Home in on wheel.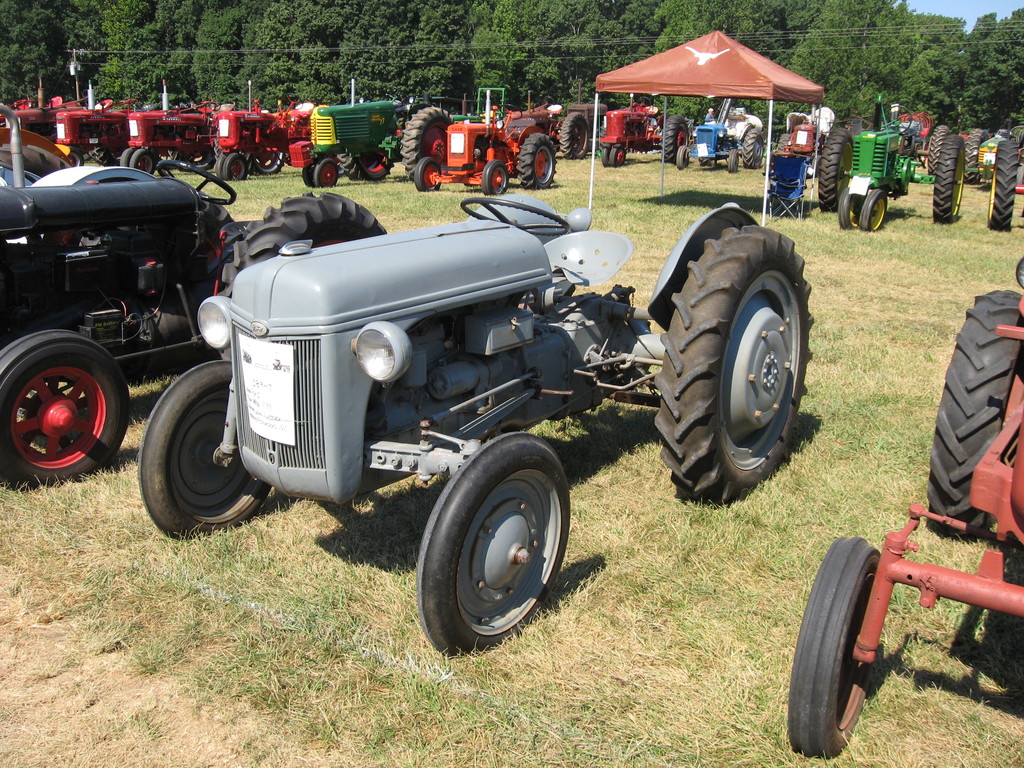
Homed in at rect(0, 326, 131, 495).
